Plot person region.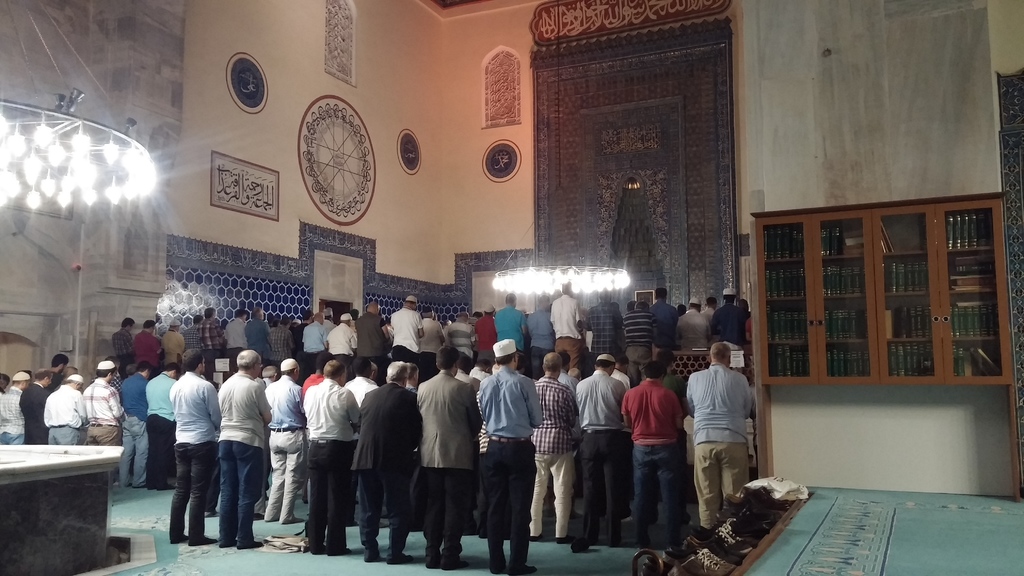
Plotted at pyautogui.locateOnScreen(630, 360, 688, 541).
